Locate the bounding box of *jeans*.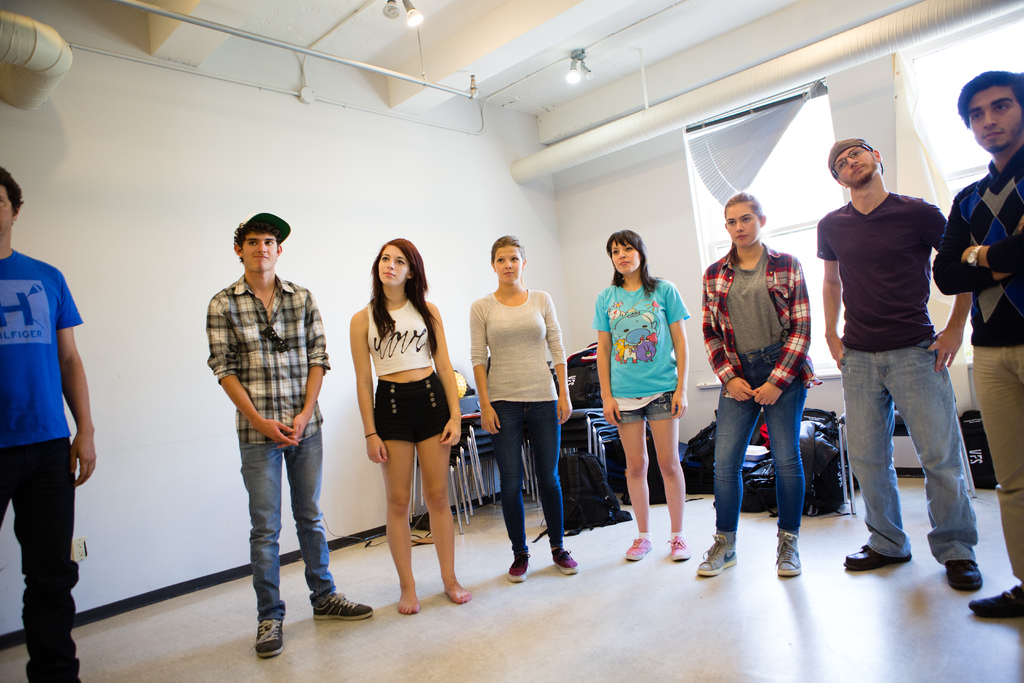
Bounding box: 0 440 81 682.
